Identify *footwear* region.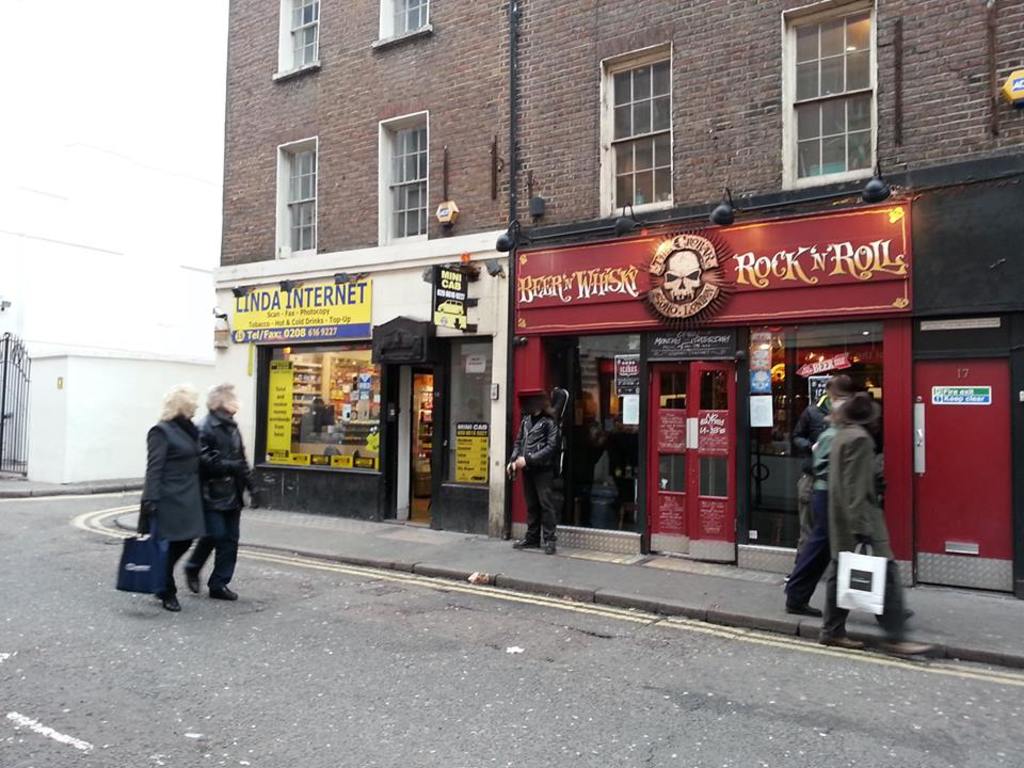
Region: detection(871, 636, 931, 659).
